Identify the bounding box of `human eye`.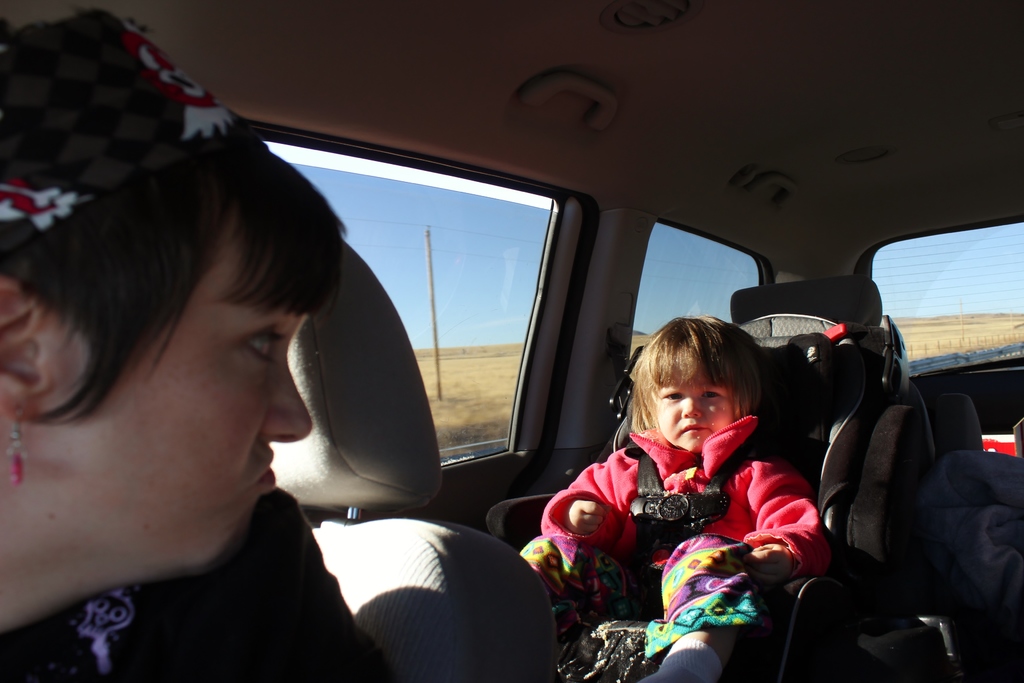
<box>241,326,287,367</box>.
